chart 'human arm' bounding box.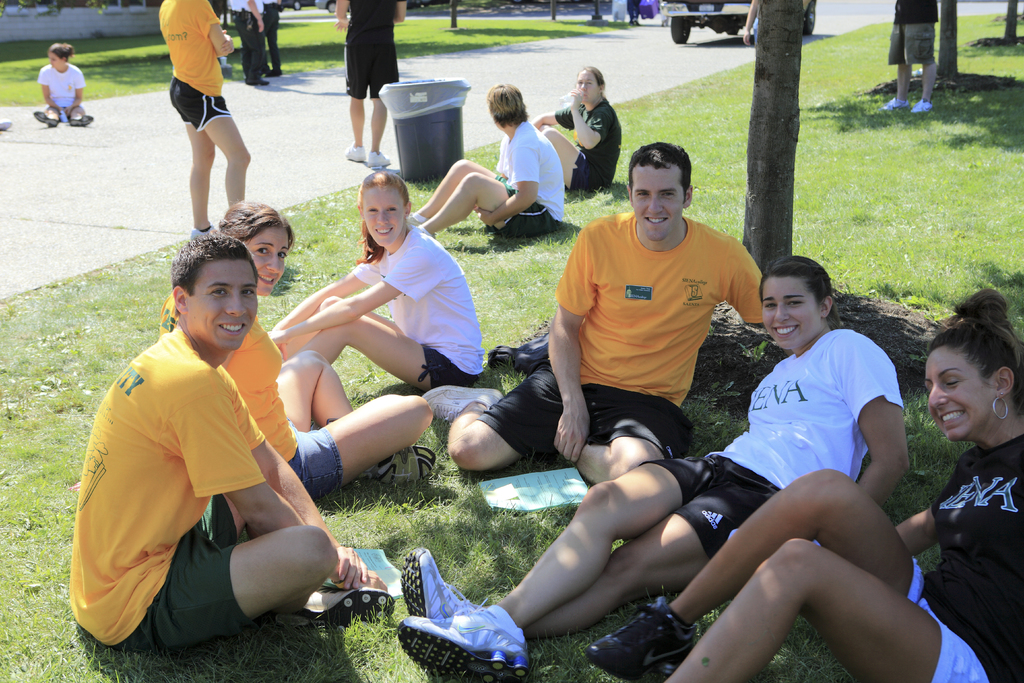
Charted: x1=268, y1=242, x2=451, y2=363.
